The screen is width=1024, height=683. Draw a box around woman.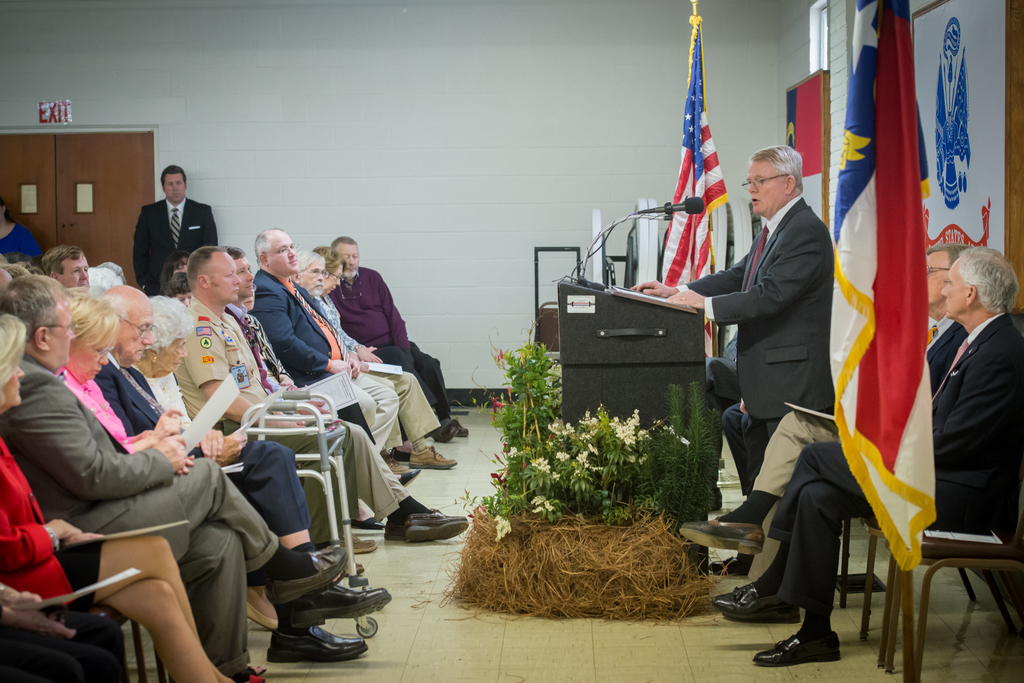
rect(53, 285, 285, 638).
